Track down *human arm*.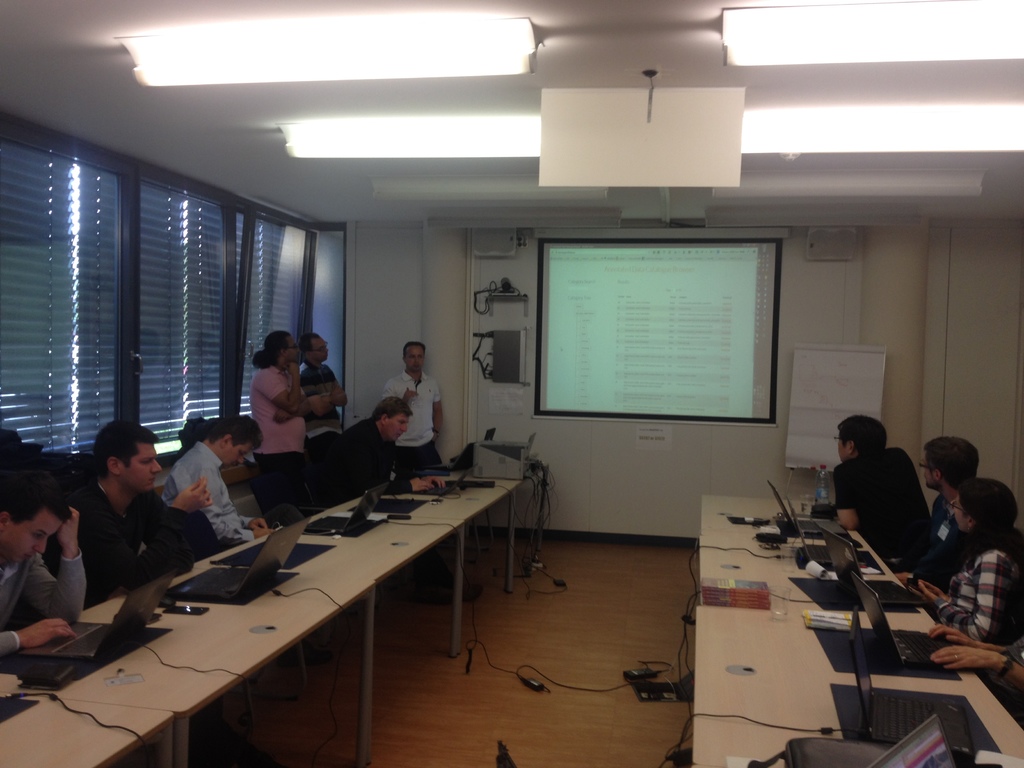
Tracked to 909 547 1011 643.
